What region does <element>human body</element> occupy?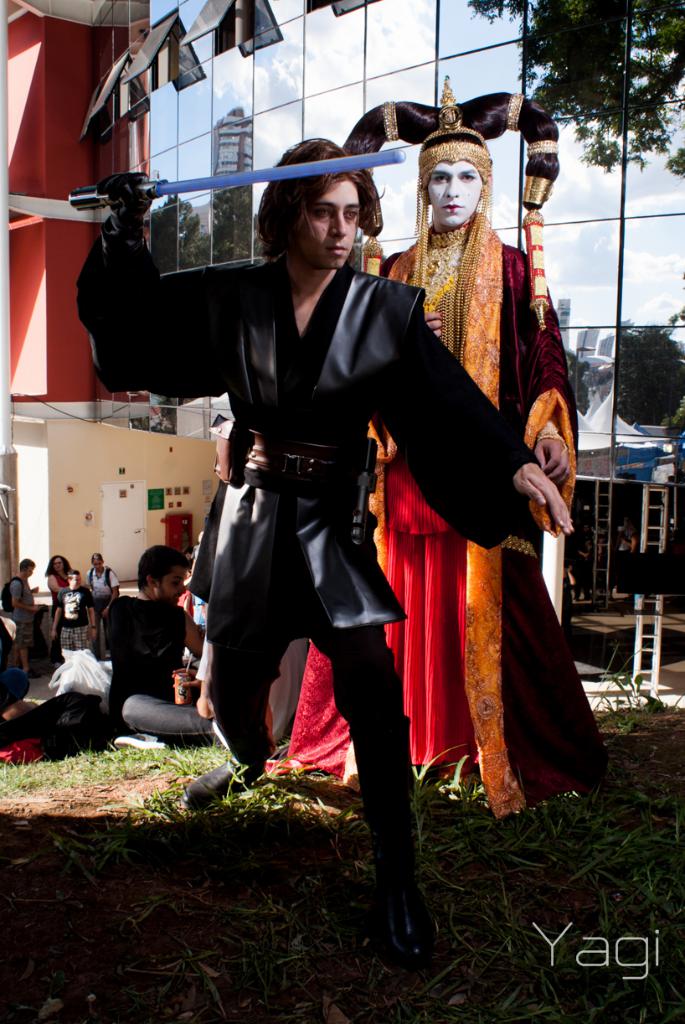
(41,575,82,645).
